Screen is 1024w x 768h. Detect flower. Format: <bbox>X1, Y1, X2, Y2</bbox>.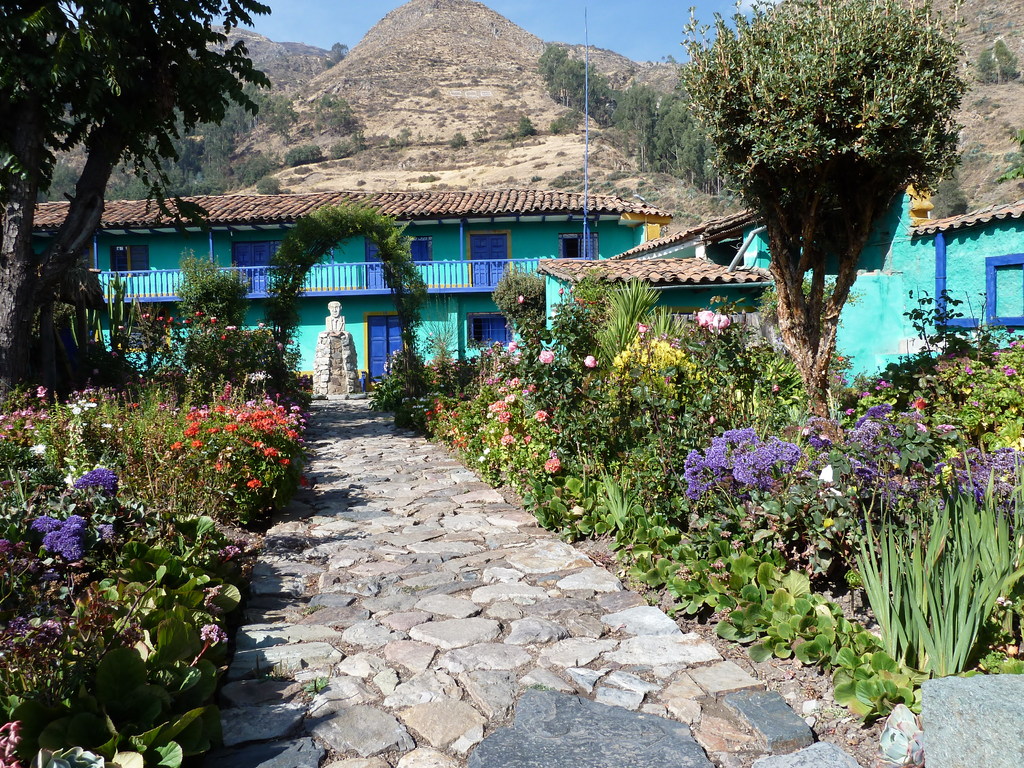
<bbox>537, 347, 554, 362</bbox>.
